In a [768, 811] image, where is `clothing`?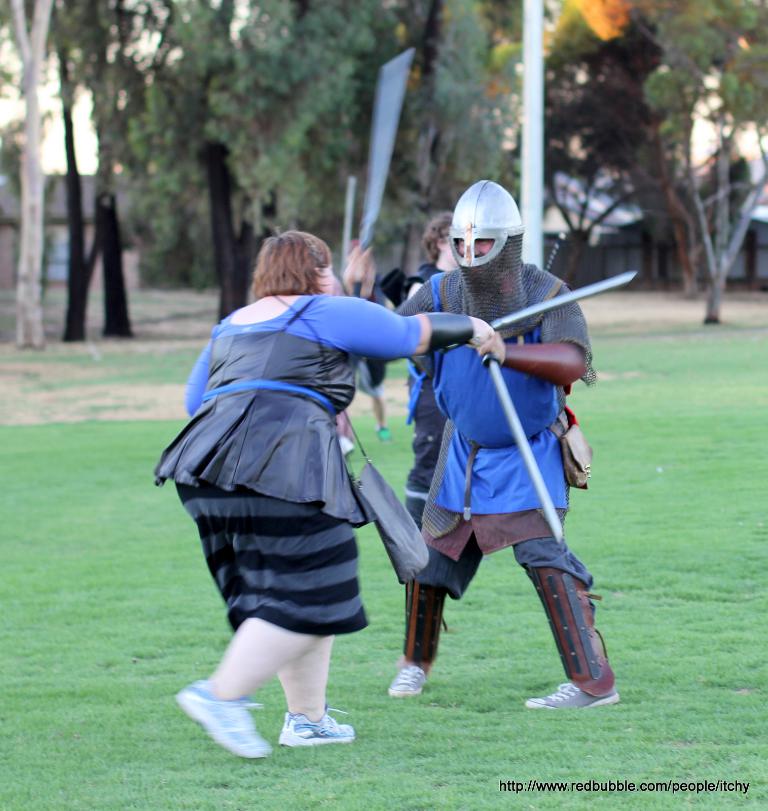
pyautogui.locateOnScreen(189, 241, 449, 699).
